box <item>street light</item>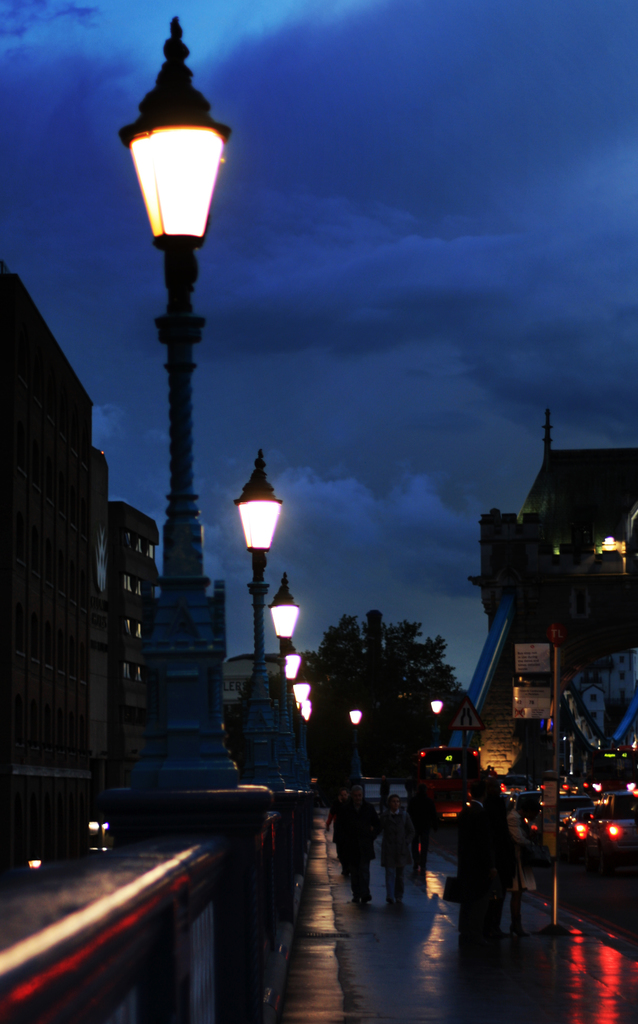
locate(223, 442, 288, 785)
